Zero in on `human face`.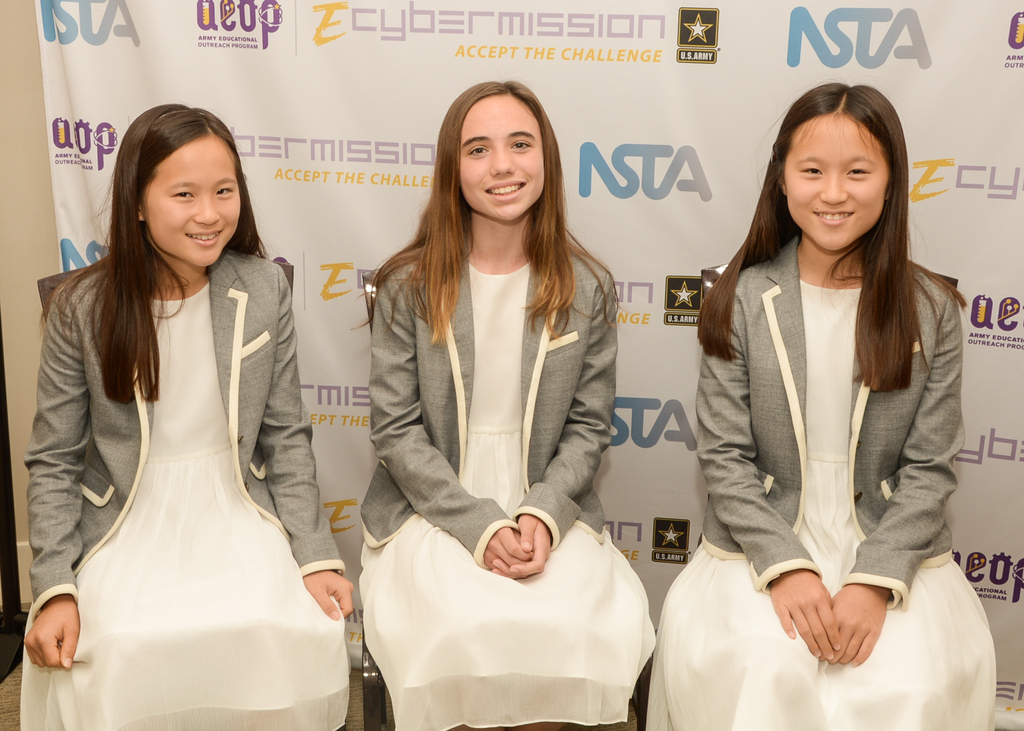
Zeroed in: bbox=(140, 131, 241, 265).
